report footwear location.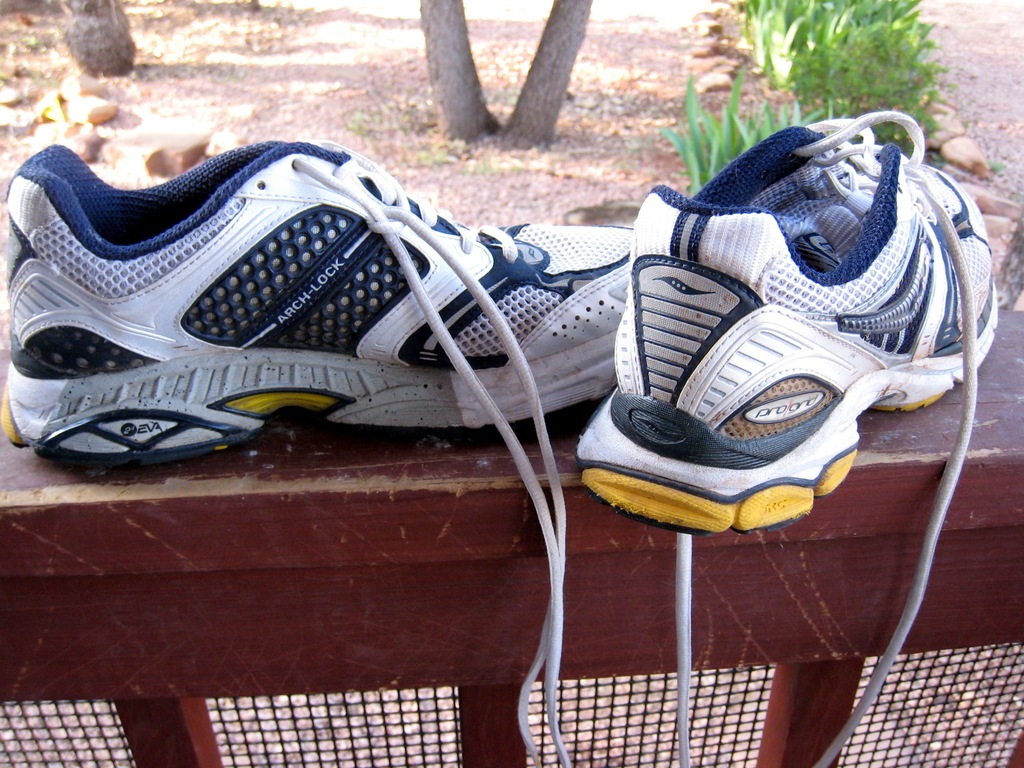
Report: (0, 131, 641, 767).
